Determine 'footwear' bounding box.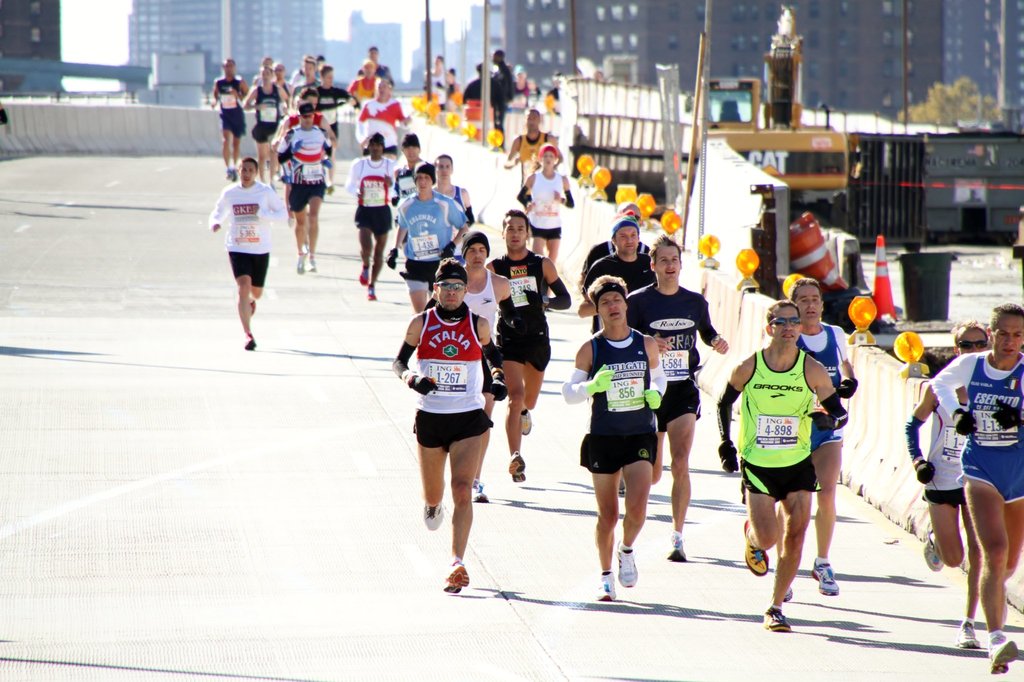
Determined: (326,179,336,197).
